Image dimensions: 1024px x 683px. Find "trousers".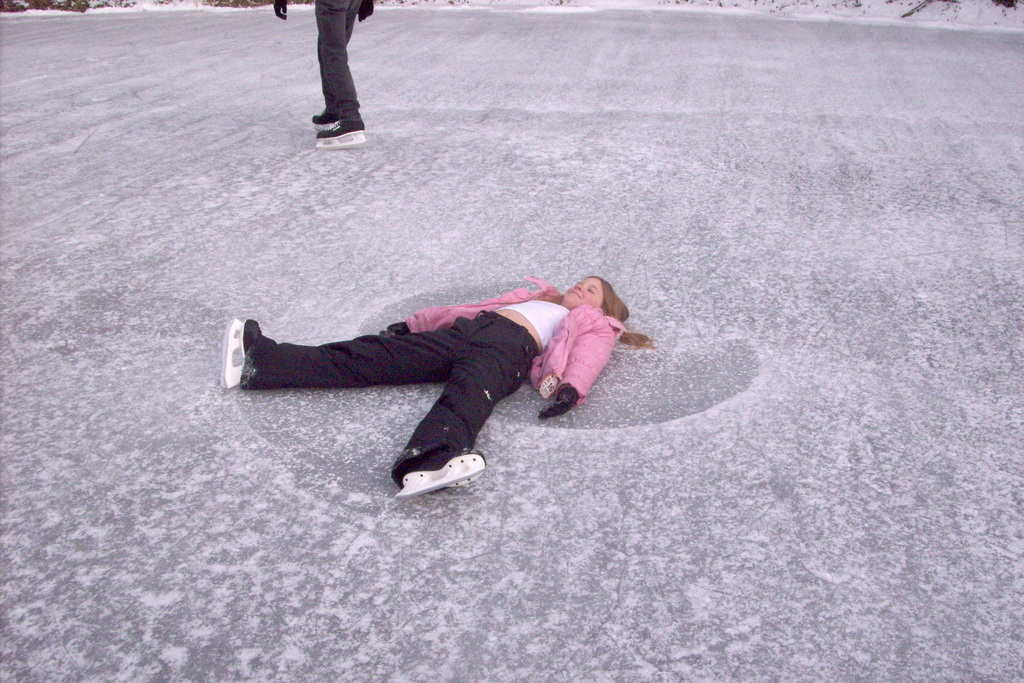
left=297, top=0, right=364, bottom=128.
